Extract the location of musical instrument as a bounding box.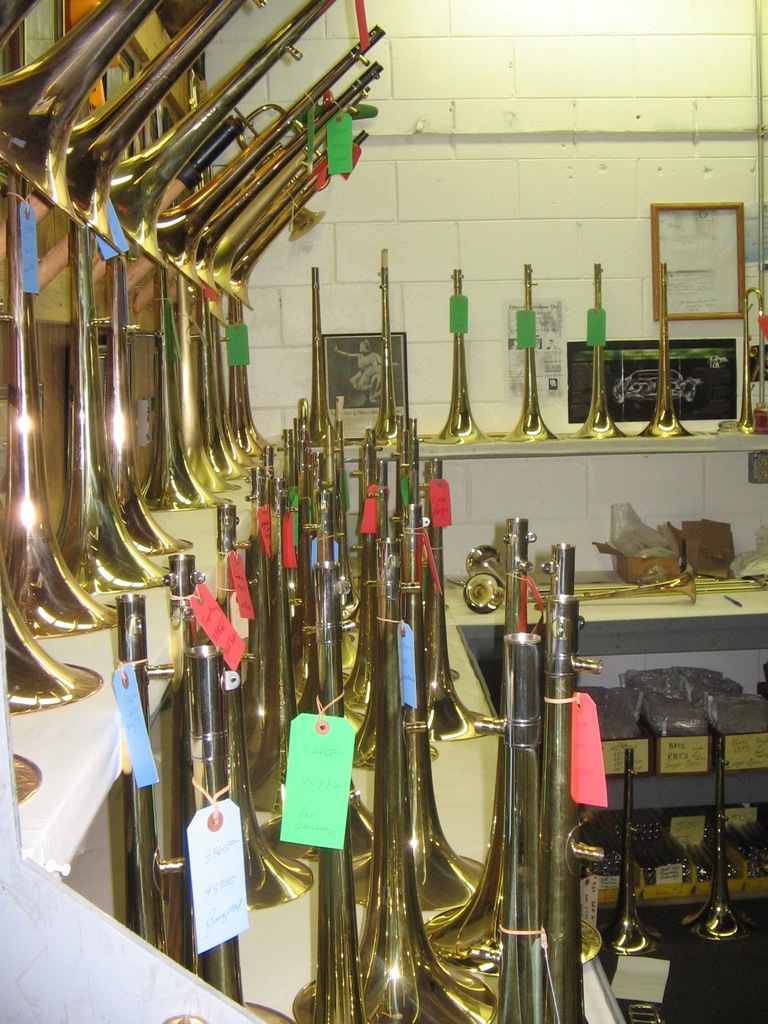
<box>605,750,654,956</box>.
